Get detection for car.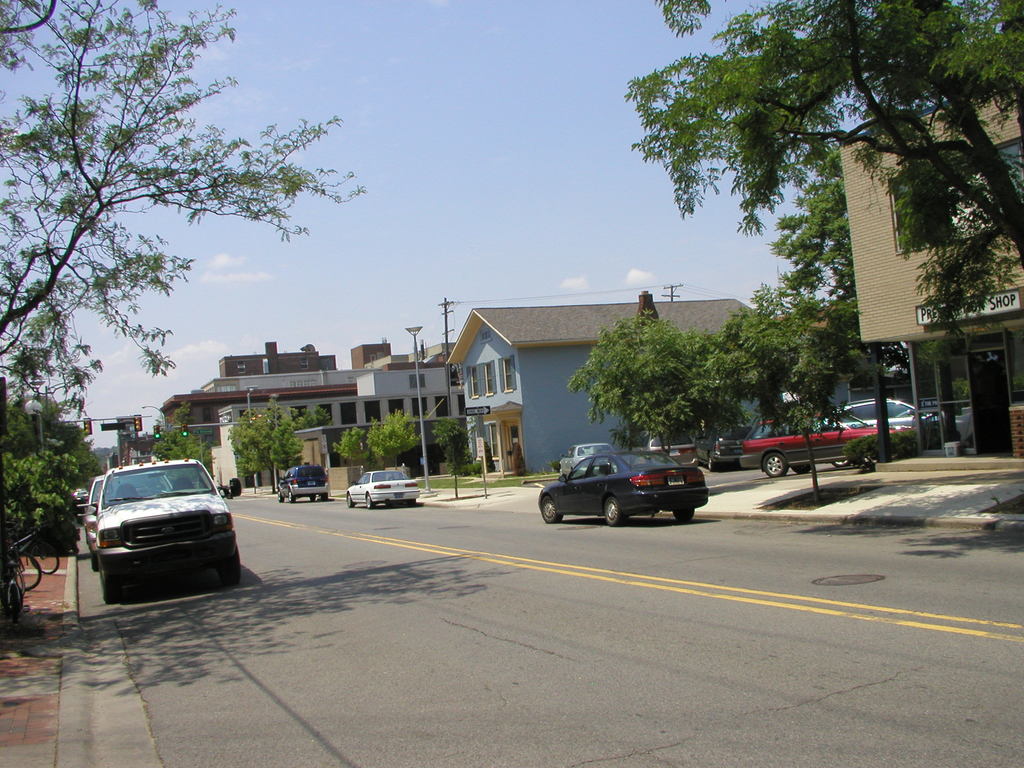
Detection: (342,468,422,508).
